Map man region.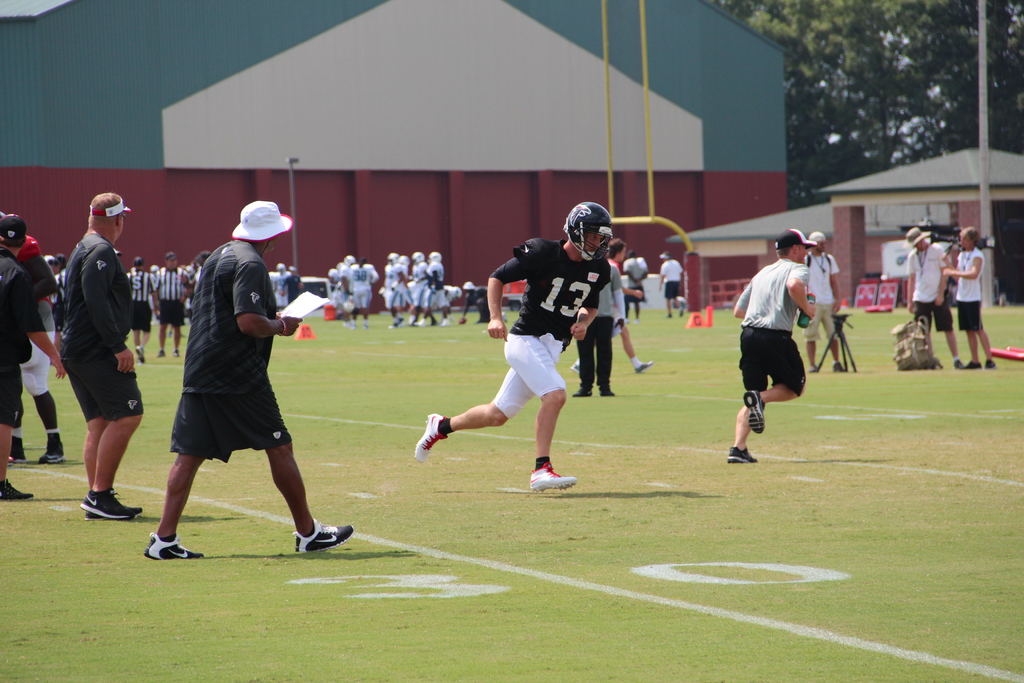
Mapped to [150, 201, 319, 558].
